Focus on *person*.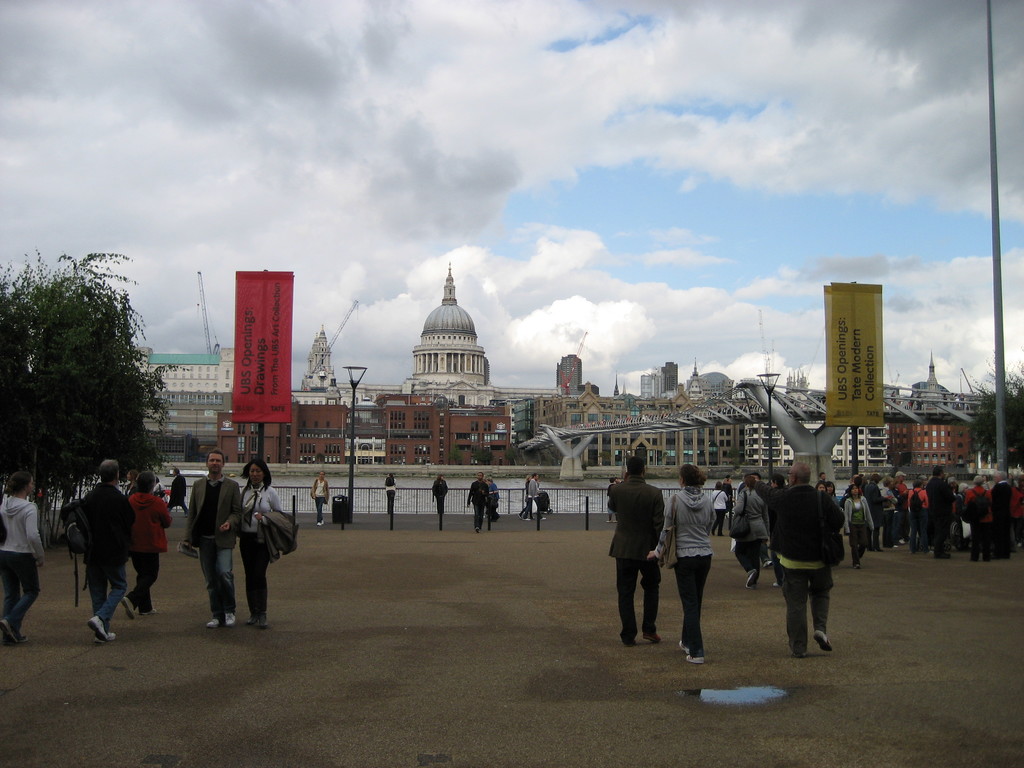
Focused at x1=710 y1=481 x2=732 y2=536.
